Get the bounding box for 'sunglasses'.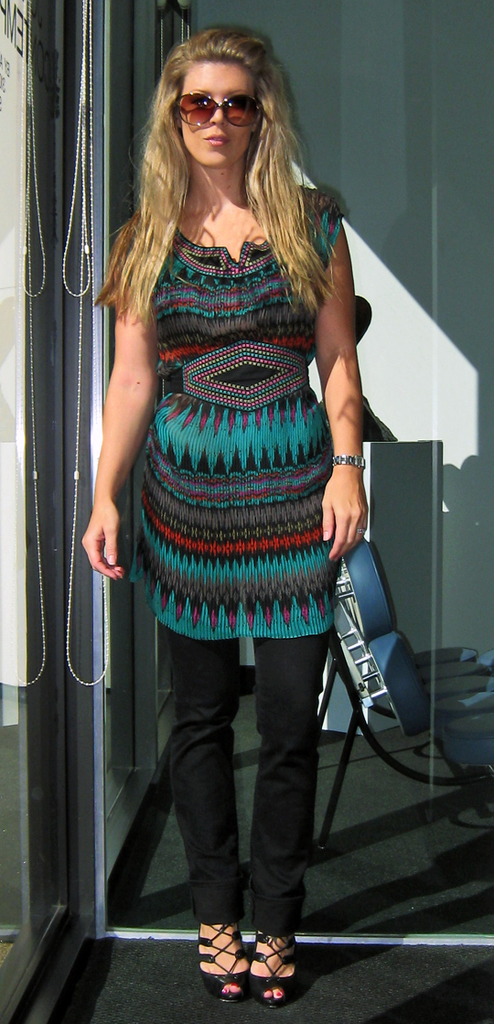
Rect(174, 94, 263, 128).
